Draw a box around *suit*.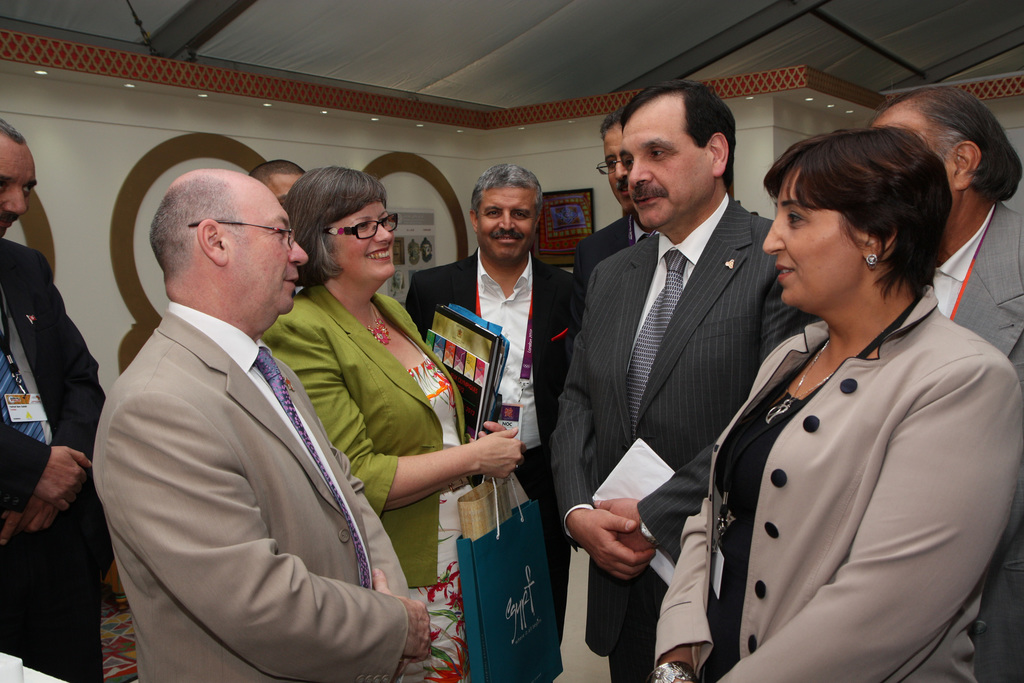
l=89, t=301, r=412, b=682.
